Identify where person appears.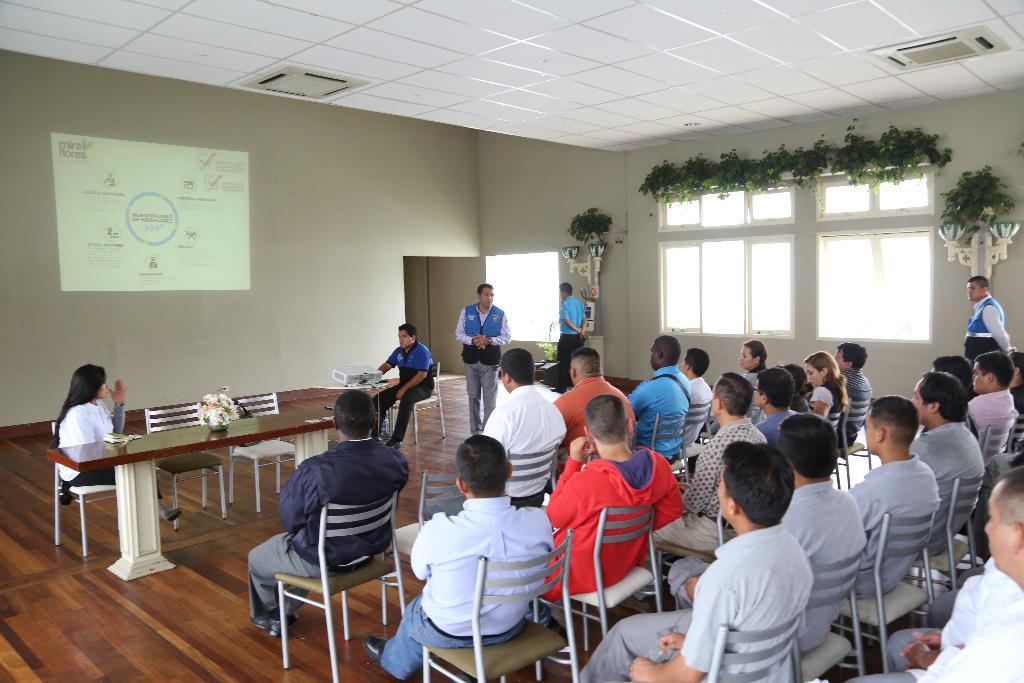
Appears at Rect(360, 429, 557, 682).
